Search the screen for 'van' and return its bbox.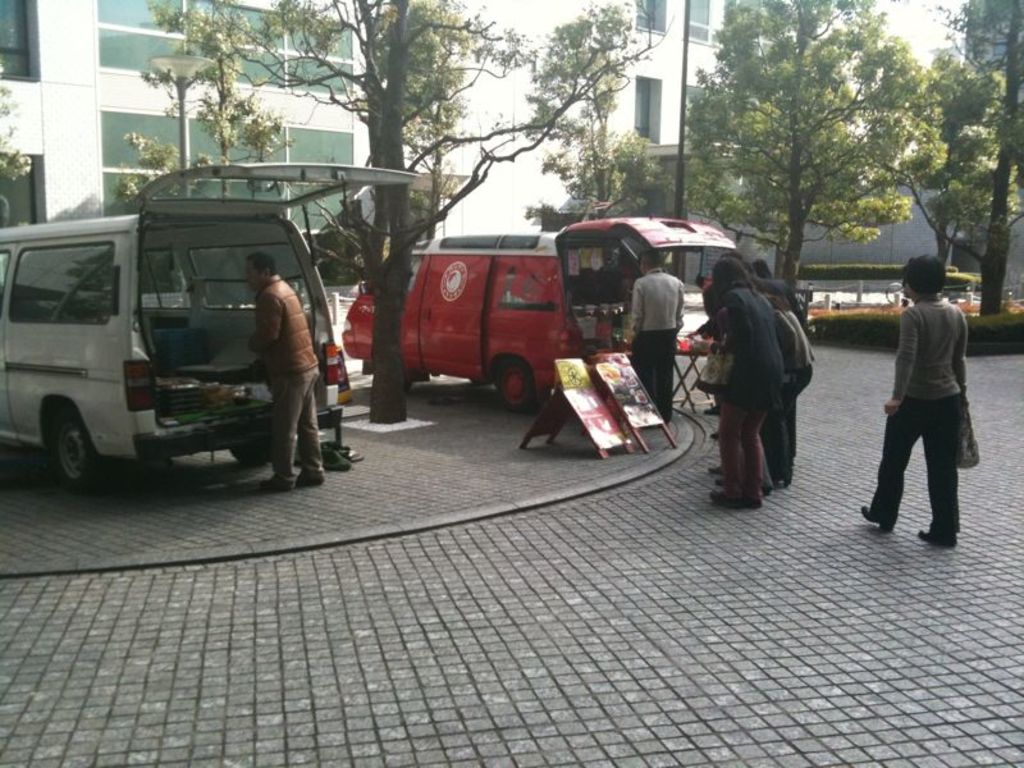
Found: detection(337, 211, 739, 417).
